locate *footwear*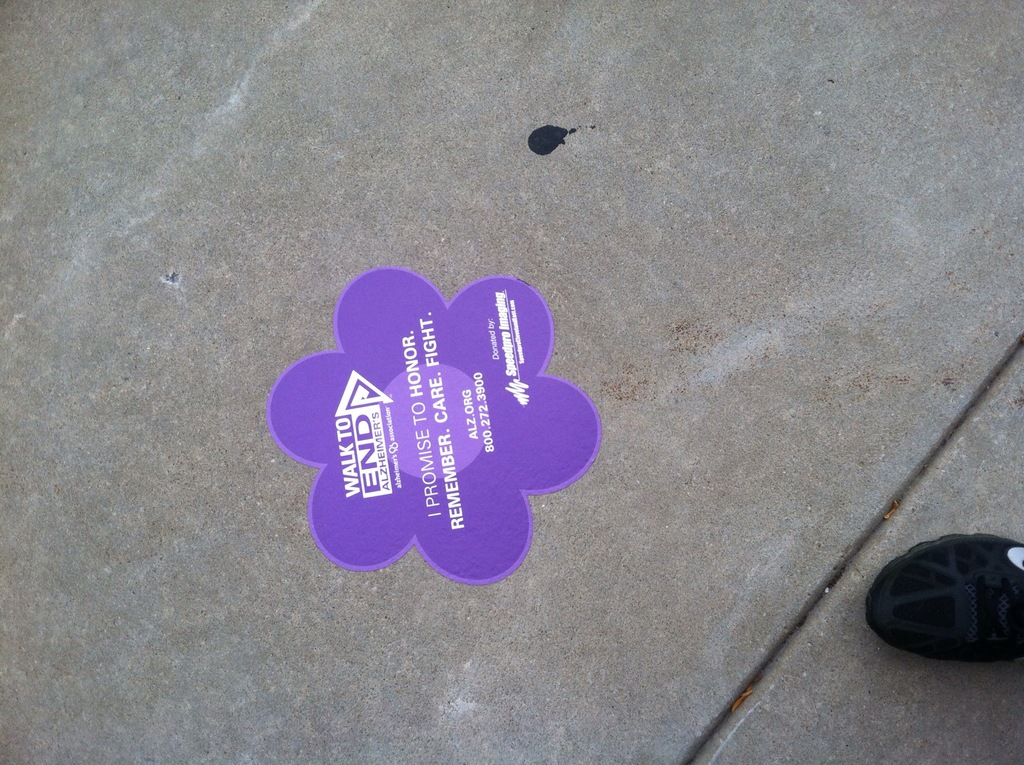
[left=870, top=540, right=1023, bottom=676]
